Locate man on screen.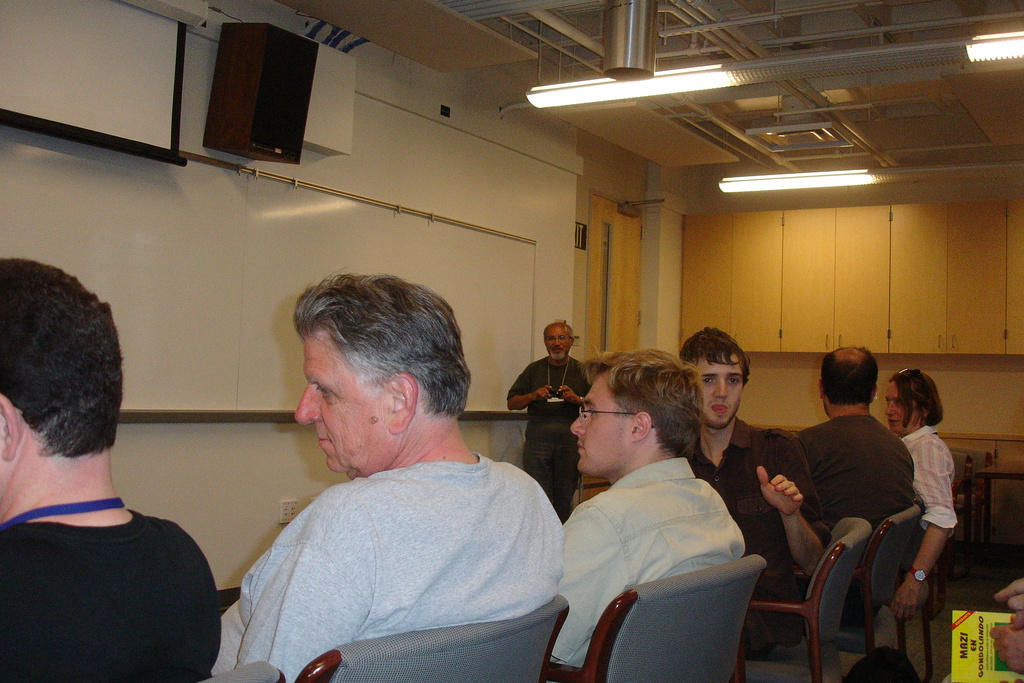
On screen at BBox(209, 271, 586, 676).
